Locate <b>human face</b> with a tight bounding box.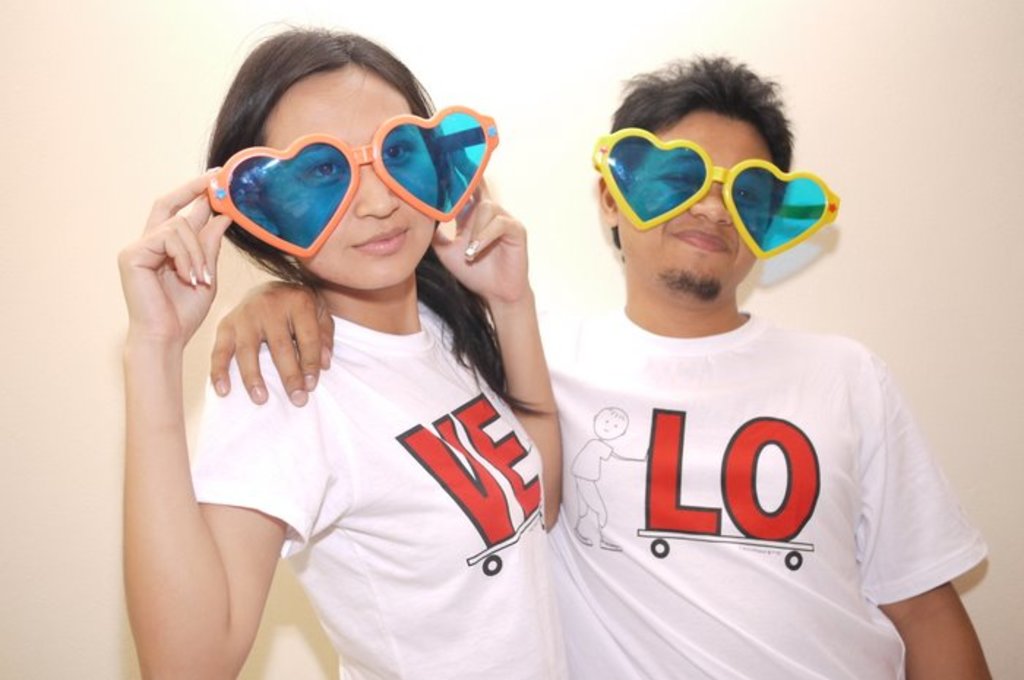
{"left": 256, "top": 73, "right": 439, "bottom": 288}.
